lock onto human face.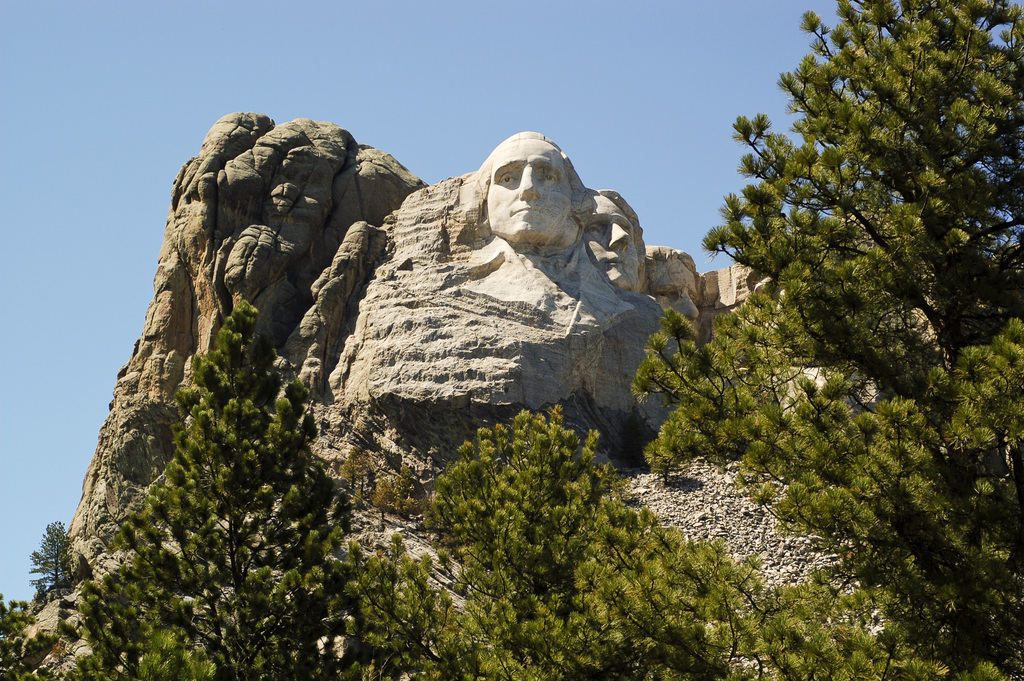
Locked: 484, 148, 572, 236.
